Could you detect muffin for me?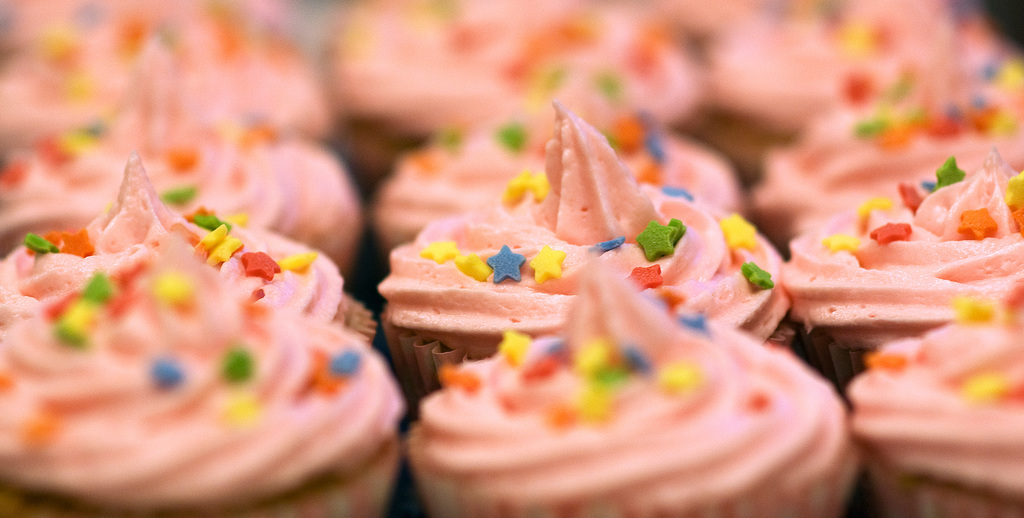
Detection result: crop(0, 27, 362, 268).
